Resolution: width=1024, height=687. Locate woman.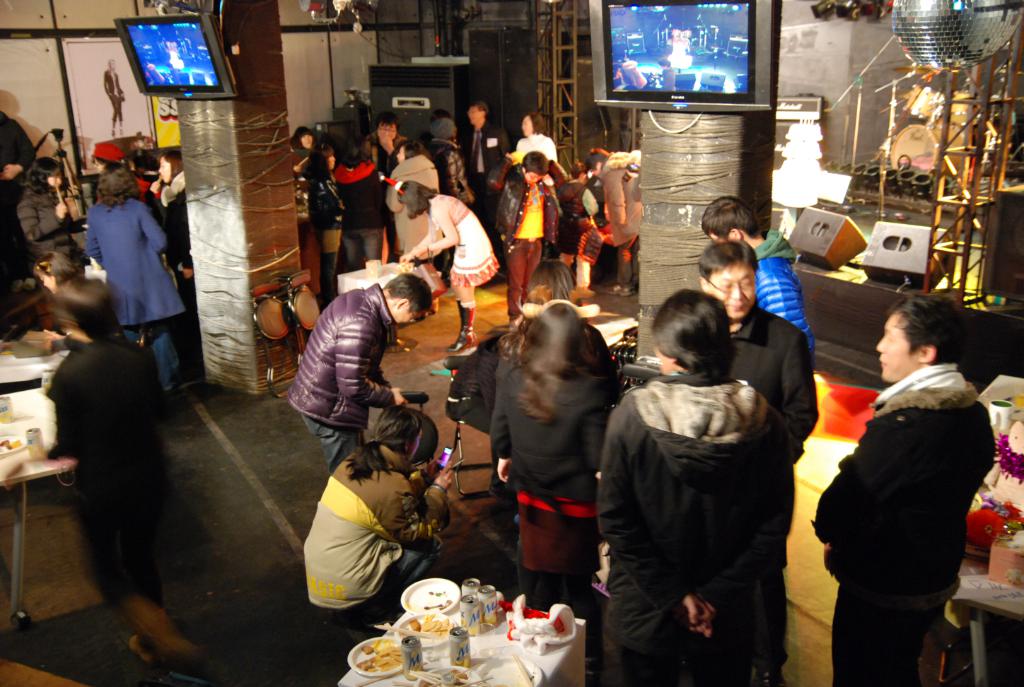
select_region(395, 179, 503, 351).
